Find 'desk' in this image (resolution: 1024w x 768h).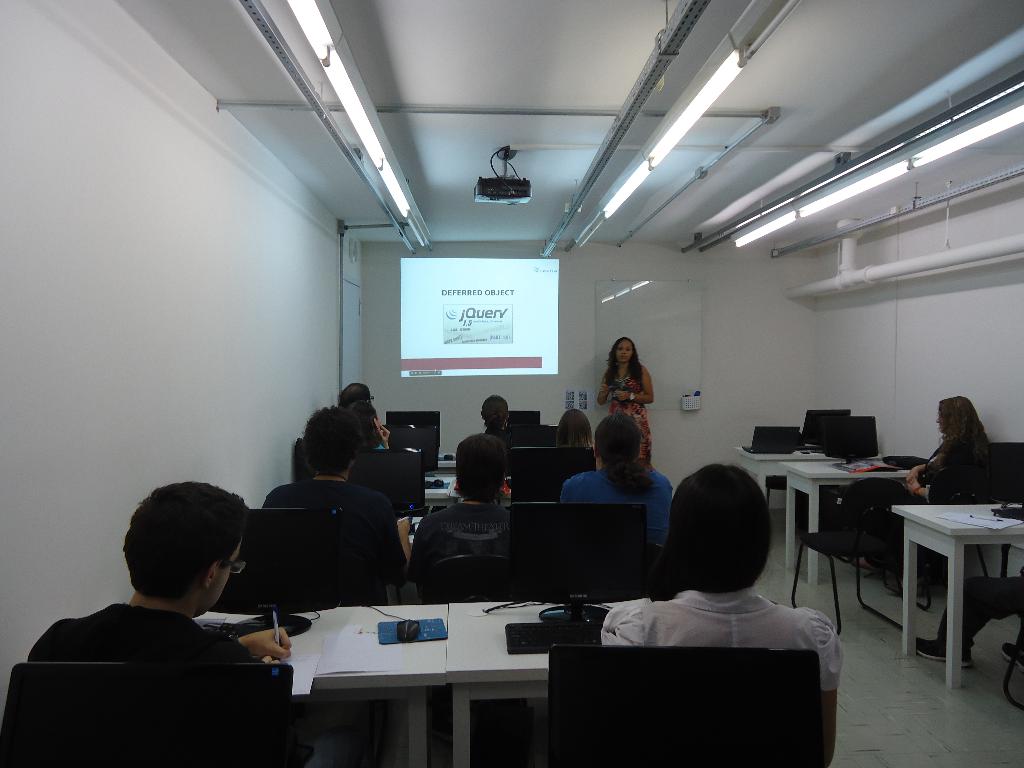
189 597 448 767.
